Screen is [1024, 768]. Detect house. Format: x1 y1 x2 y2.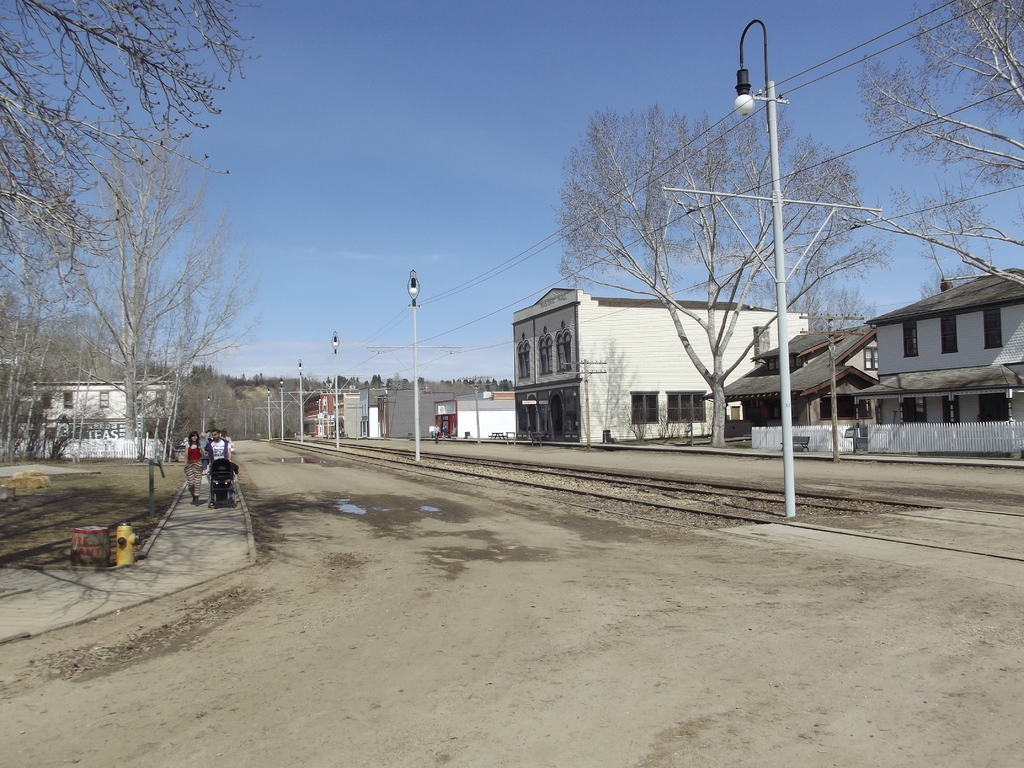
376 379 478 441.
